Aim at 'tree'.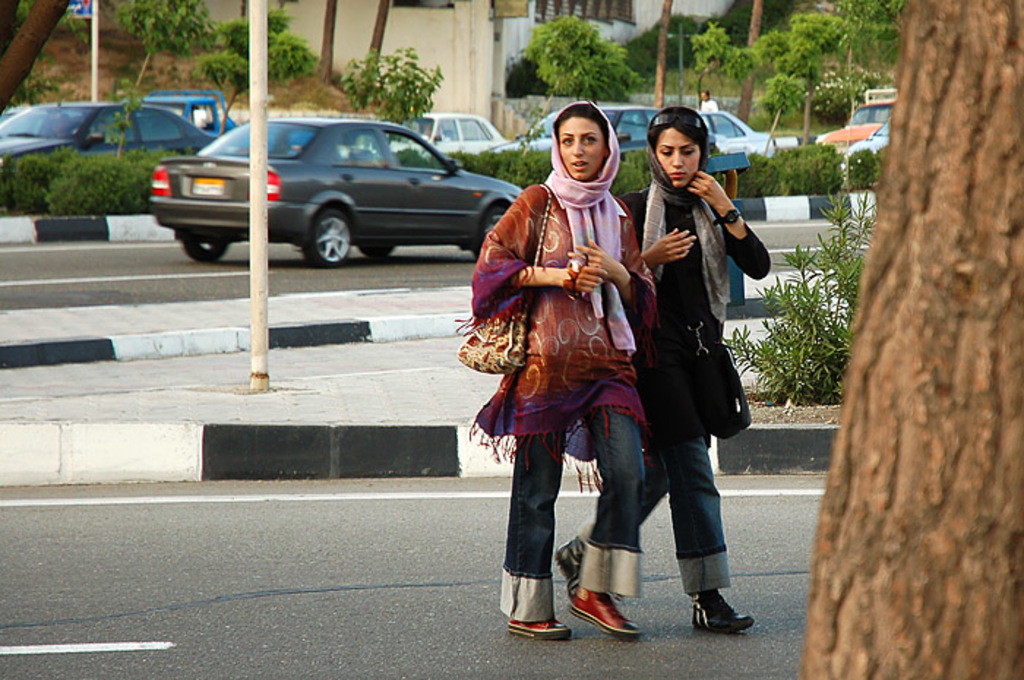
Aimed at {"left": 315, "top": 0, "right": 339, "bottom": 86}.
